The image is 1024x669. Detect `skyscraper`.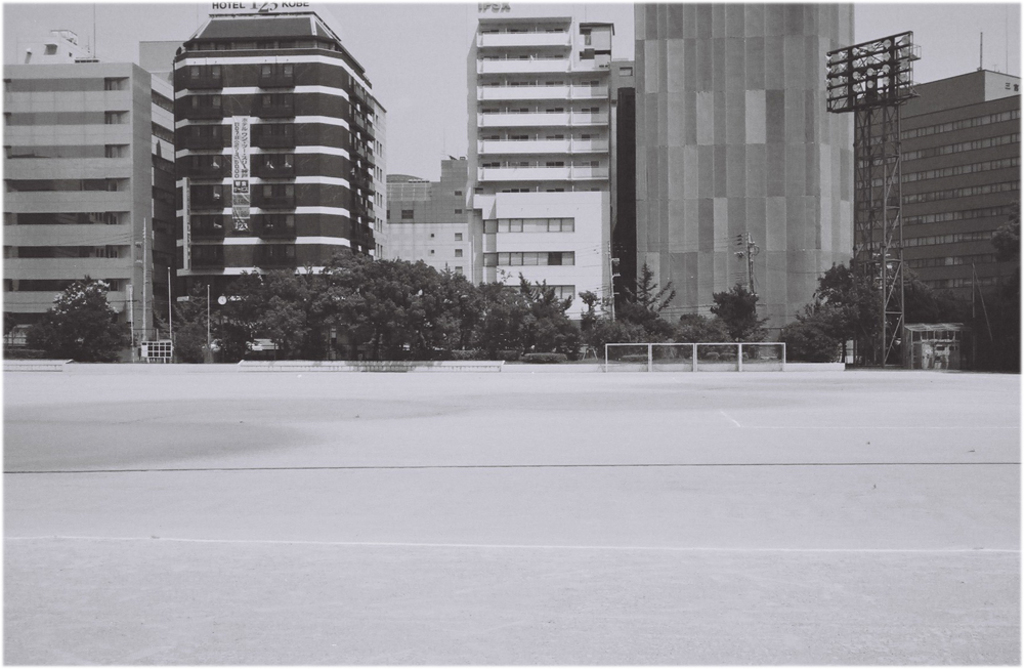
Detection: {"x1": 627, "y1": 0, "x2": 862, "y2": 353}.
